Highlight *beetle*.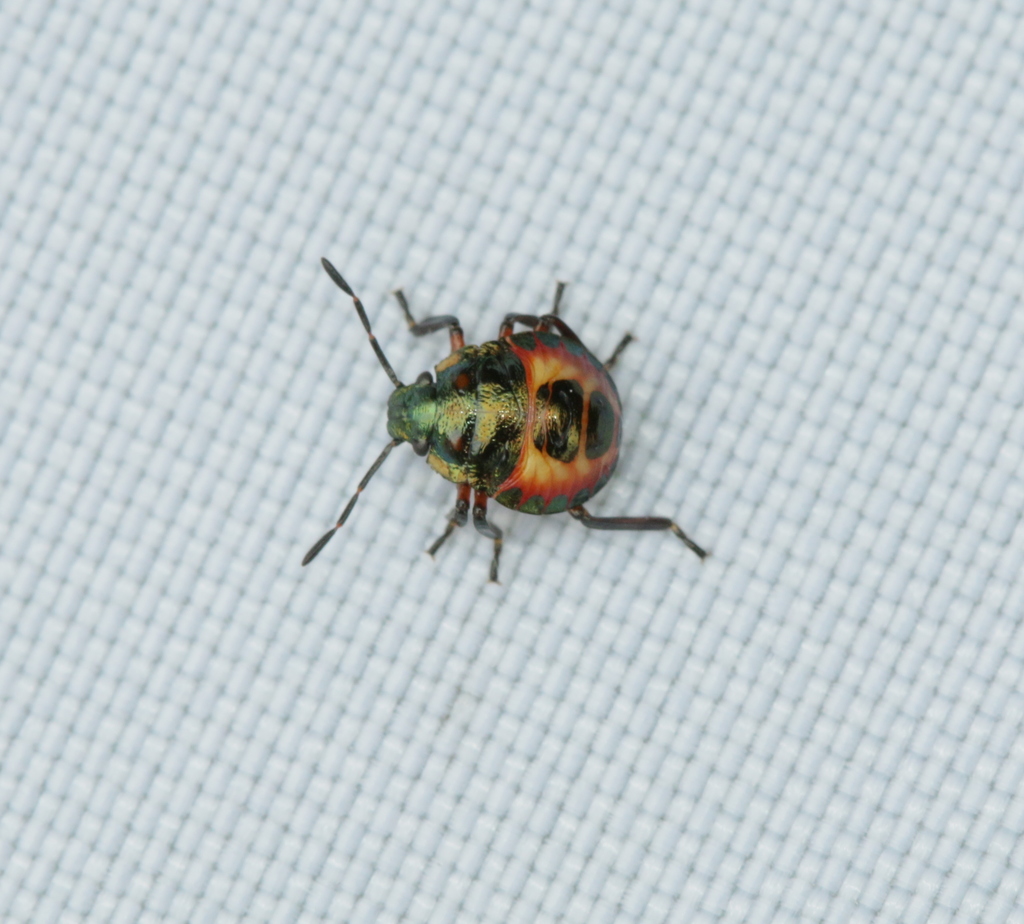
Highlighted region: box=[305, 256, 687, 586].
